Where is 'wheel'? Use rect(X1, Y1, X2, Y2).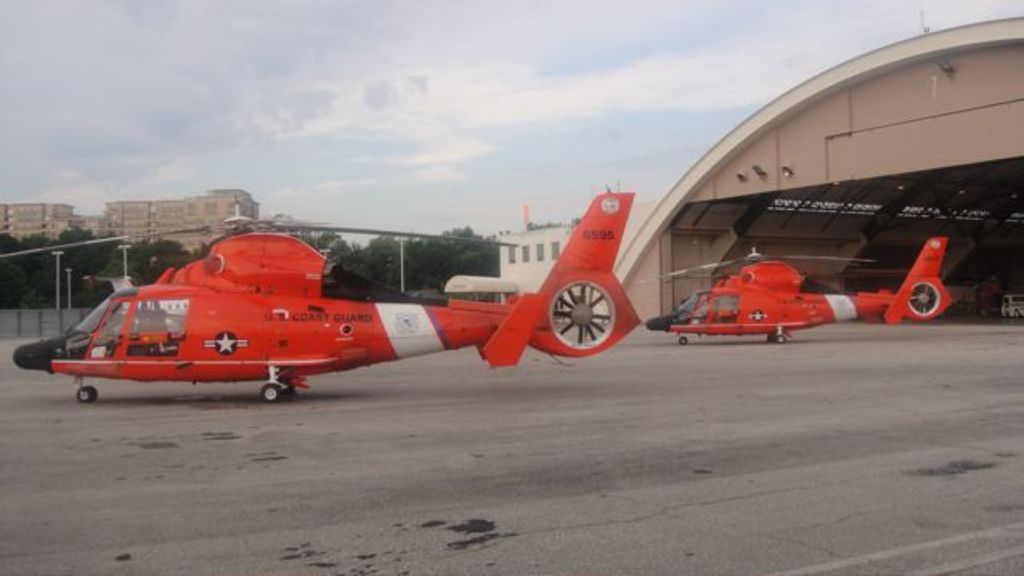
rect(77, 387, 93, 403).
